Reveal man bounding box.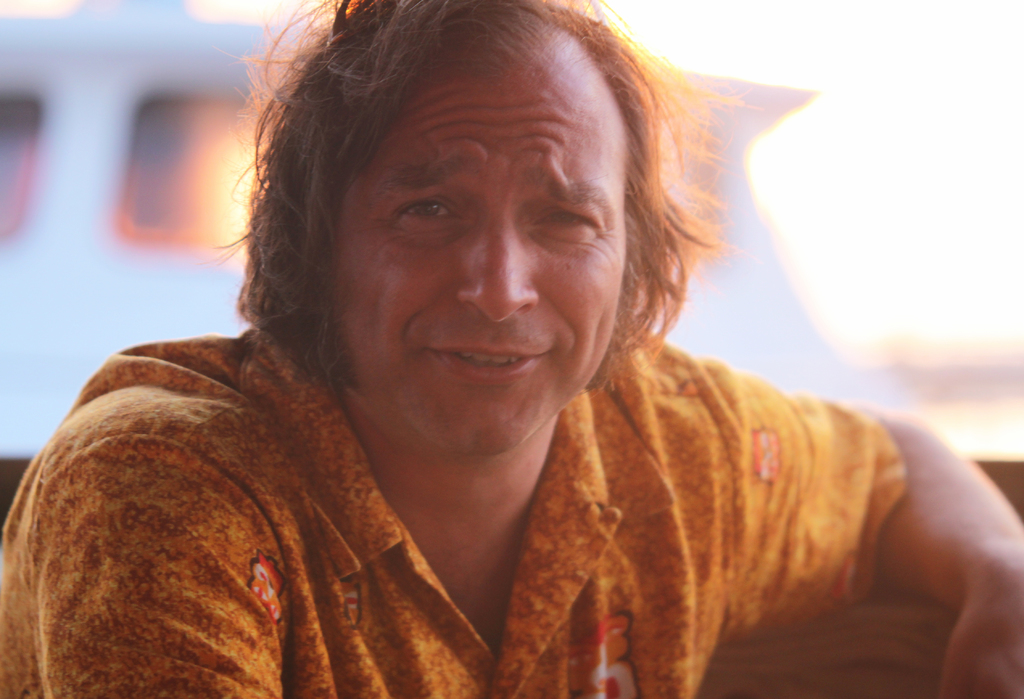
Revealed: box=[0, 0, 1023, 698].
